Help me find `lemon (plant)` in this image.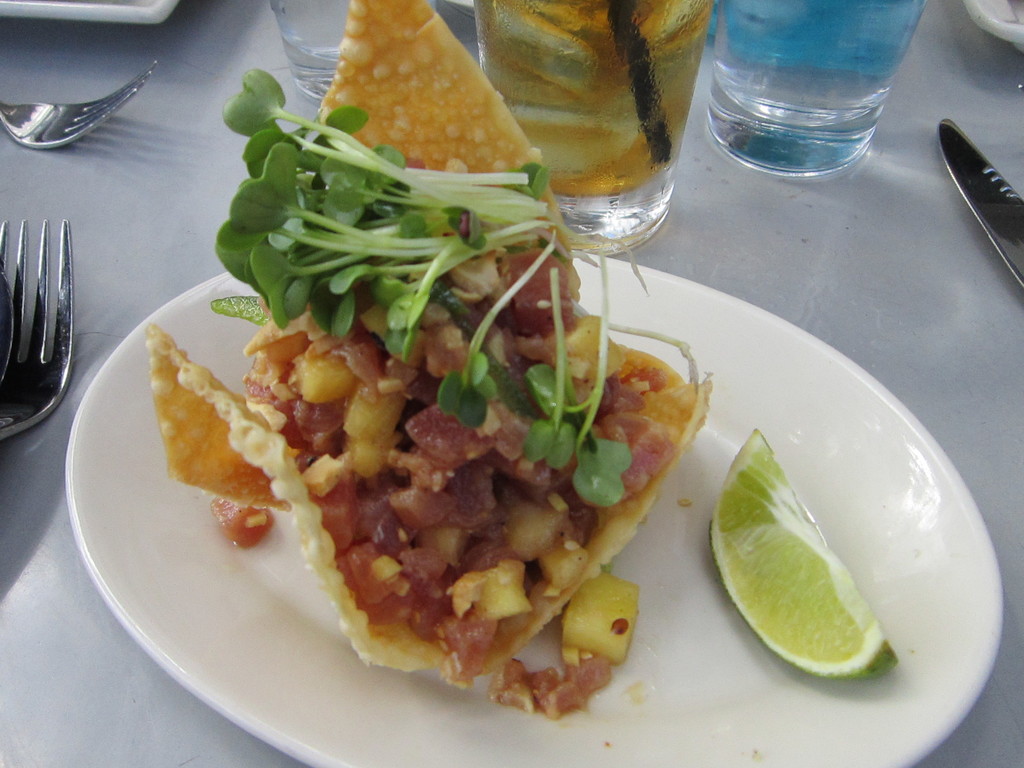
Found it: (708,430,891,676).
